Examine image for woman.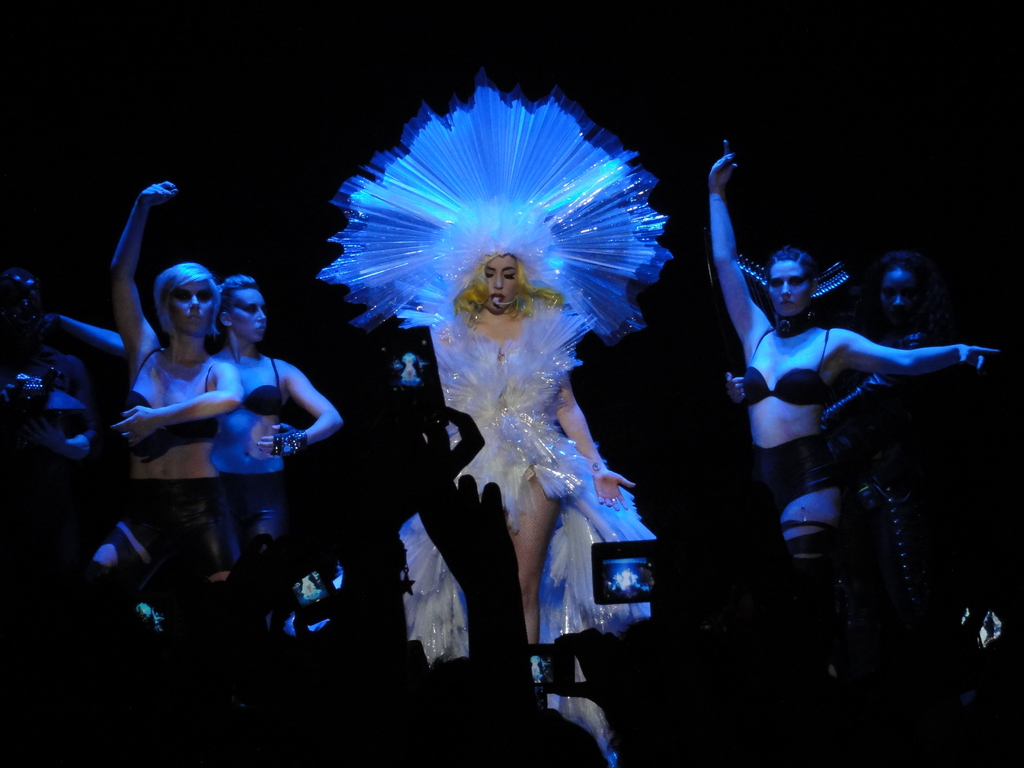
Examination result: x1=695 y1=145 x2=1005 y2=679.
